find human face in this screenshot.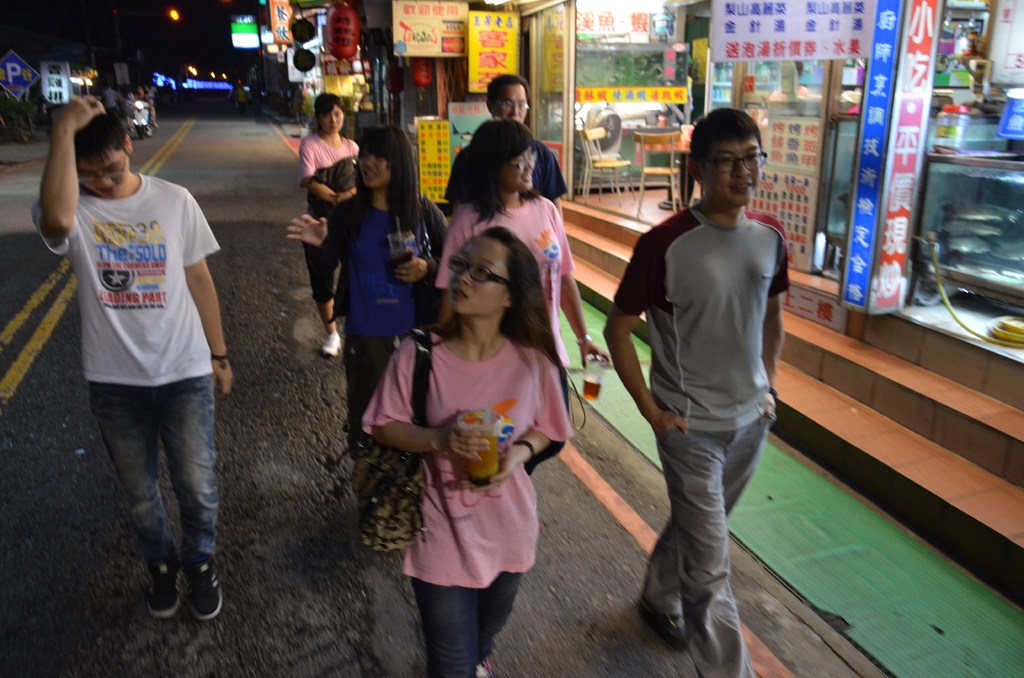
The bounding box for human face is [452,236,509,330].
